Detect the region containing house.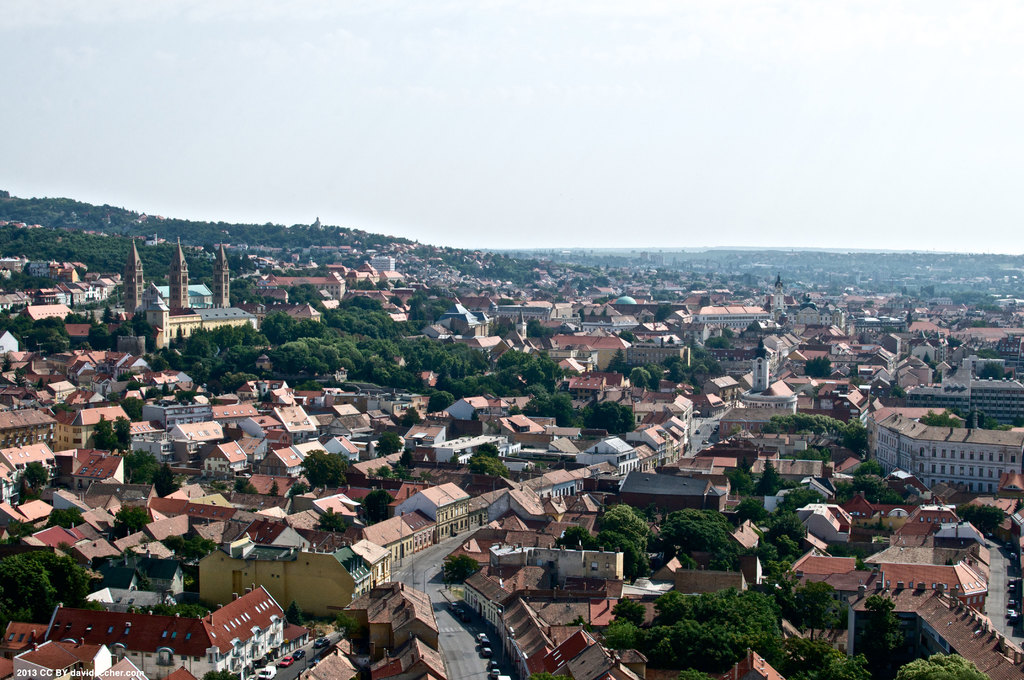
Rect(387, 480, 470, 545).
